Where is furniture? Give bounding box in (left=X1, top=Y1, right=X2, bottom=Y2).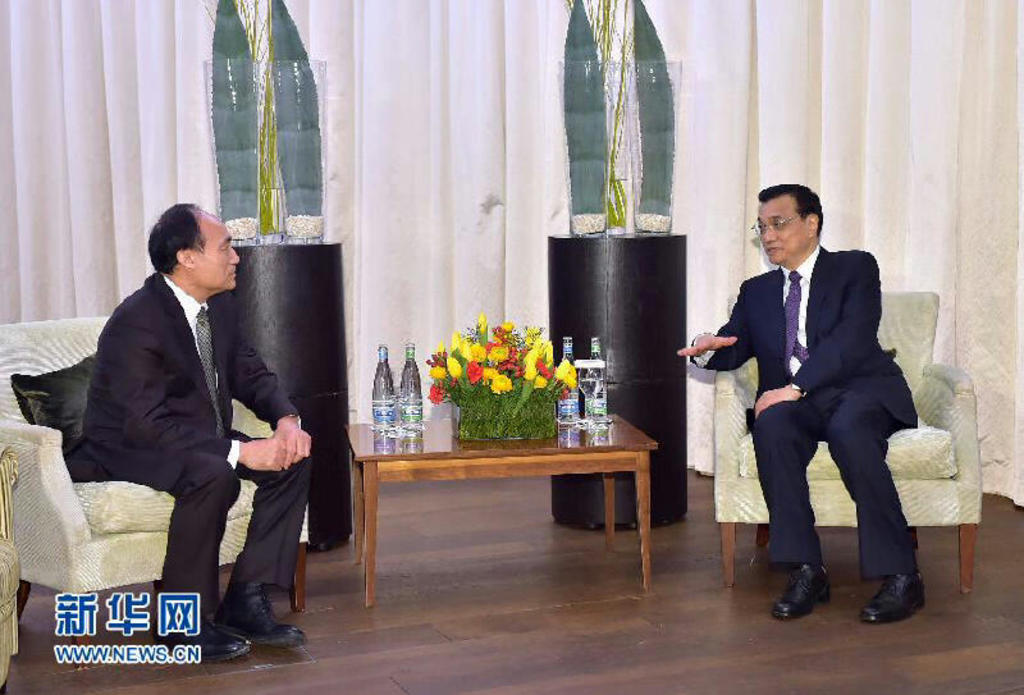
(left=0, top=448, right=23, bottom=690).
